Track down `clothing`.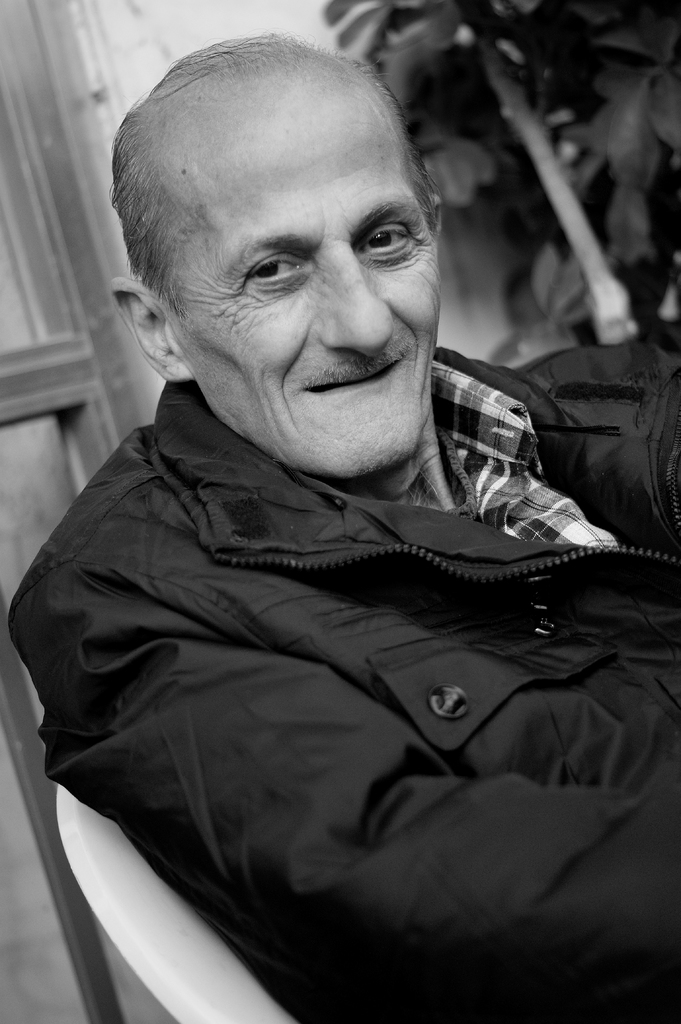
Tracked to [left=1, top=197, right=679, bottom=1023].
